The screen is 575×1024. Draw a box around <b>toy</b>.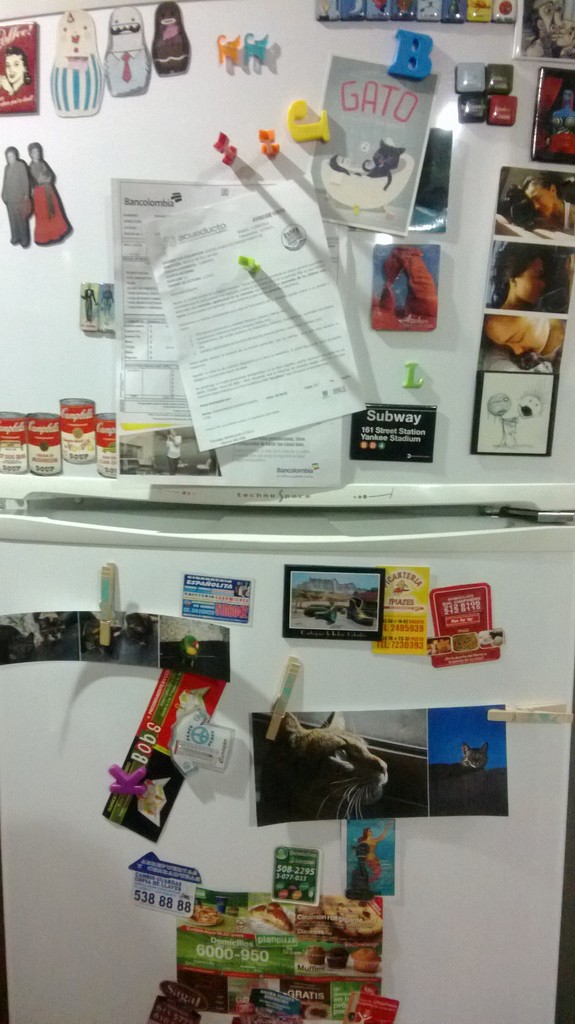
l=258, t=660, r=293, b=747.
